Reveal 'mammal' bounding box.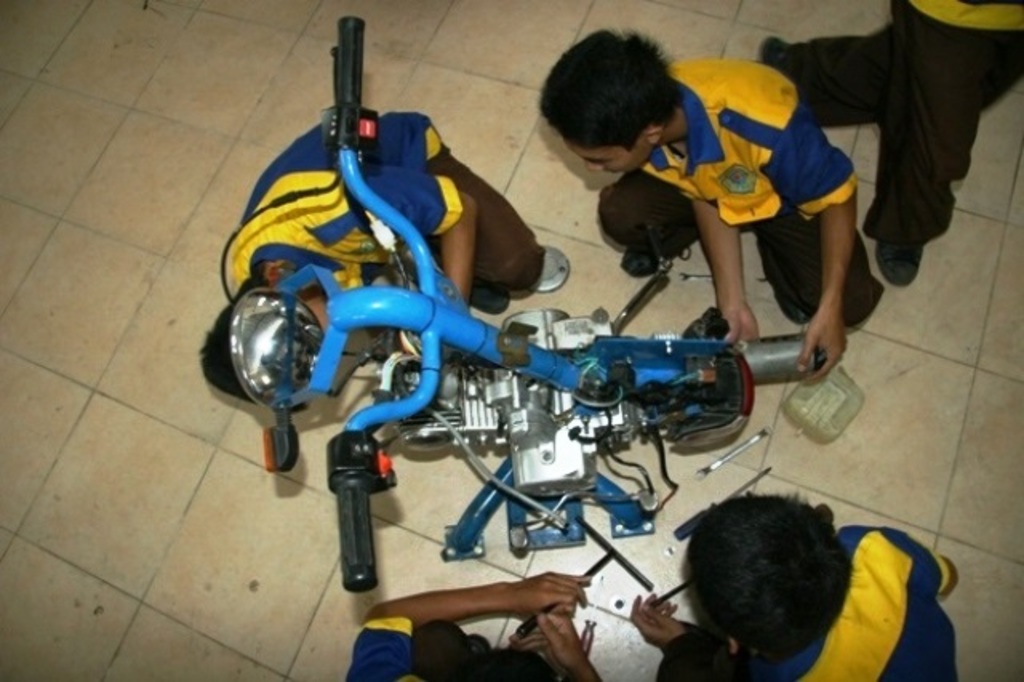
Revealed: box=[530, 19, 885, 384].
